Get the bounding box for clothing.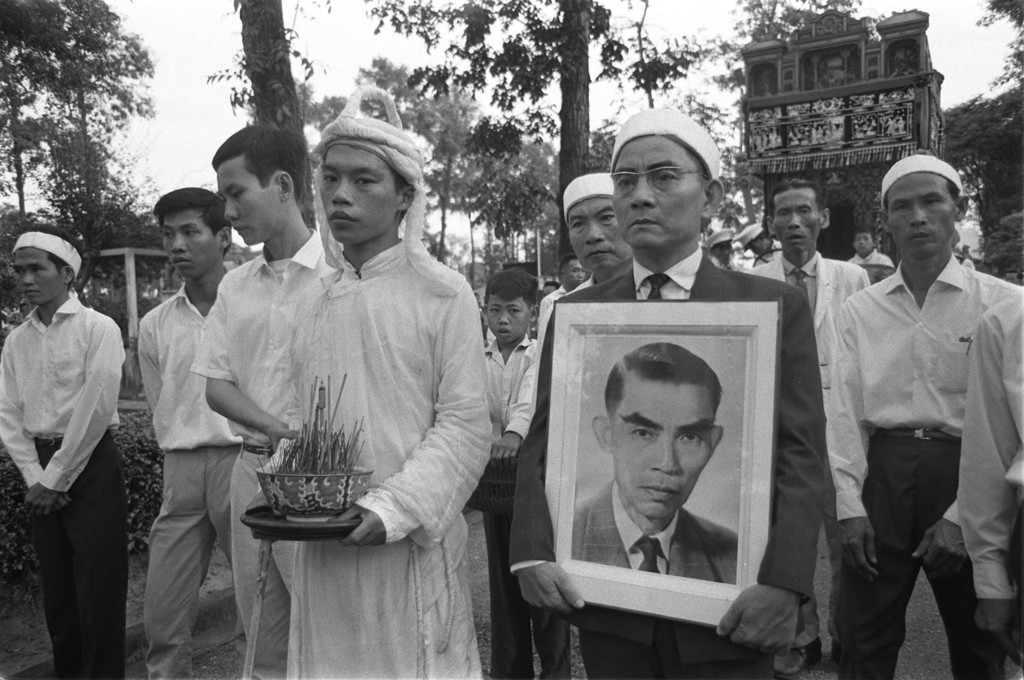
locate(812, 181, 1007, 661).
